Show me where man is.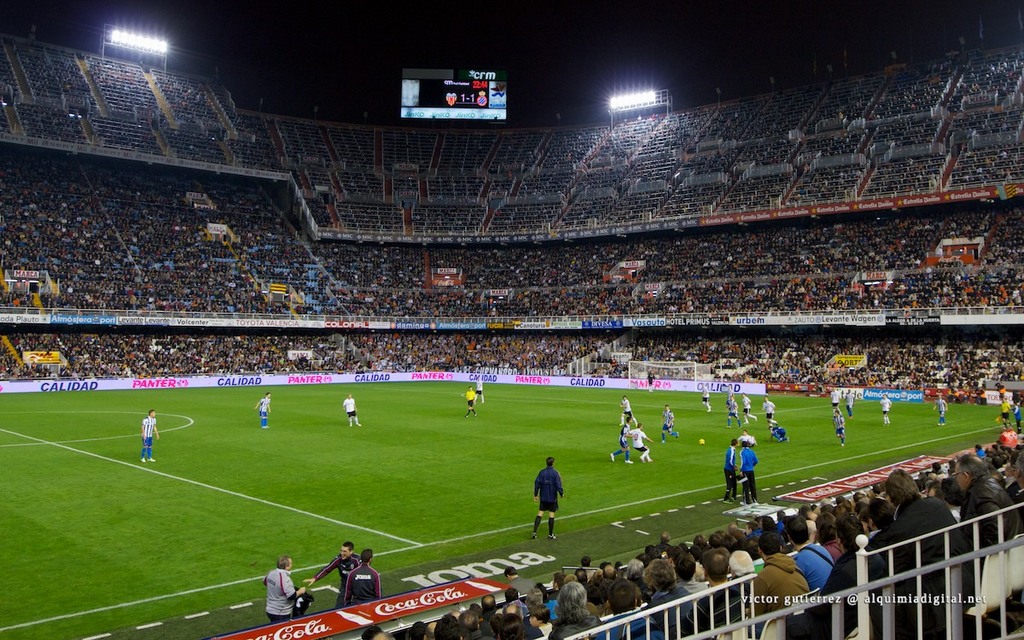
man is at 684, 548, 752, 635.
